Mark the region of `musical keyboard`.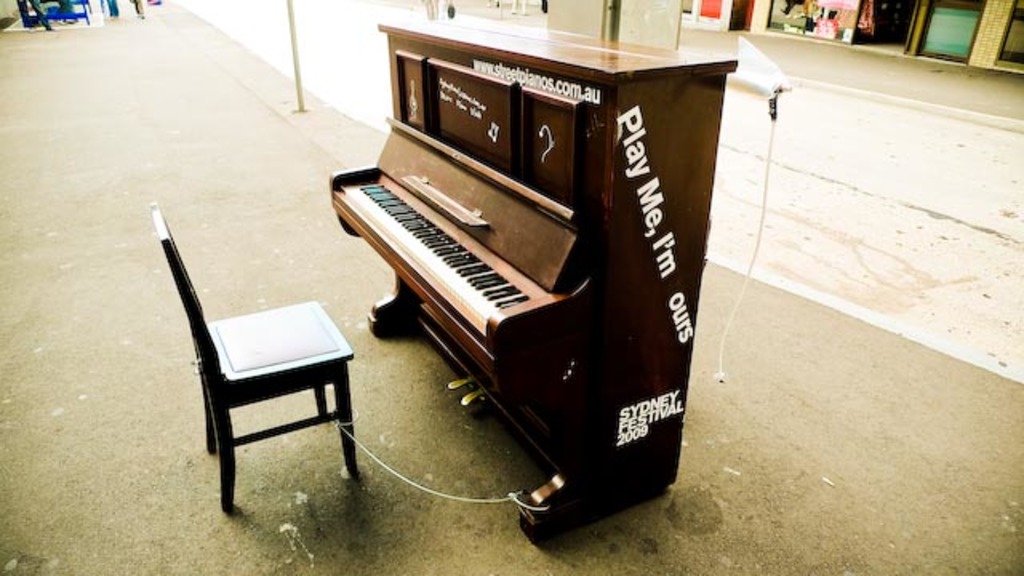
Region: x1=331 y1=110 x2=685 y2=408.
